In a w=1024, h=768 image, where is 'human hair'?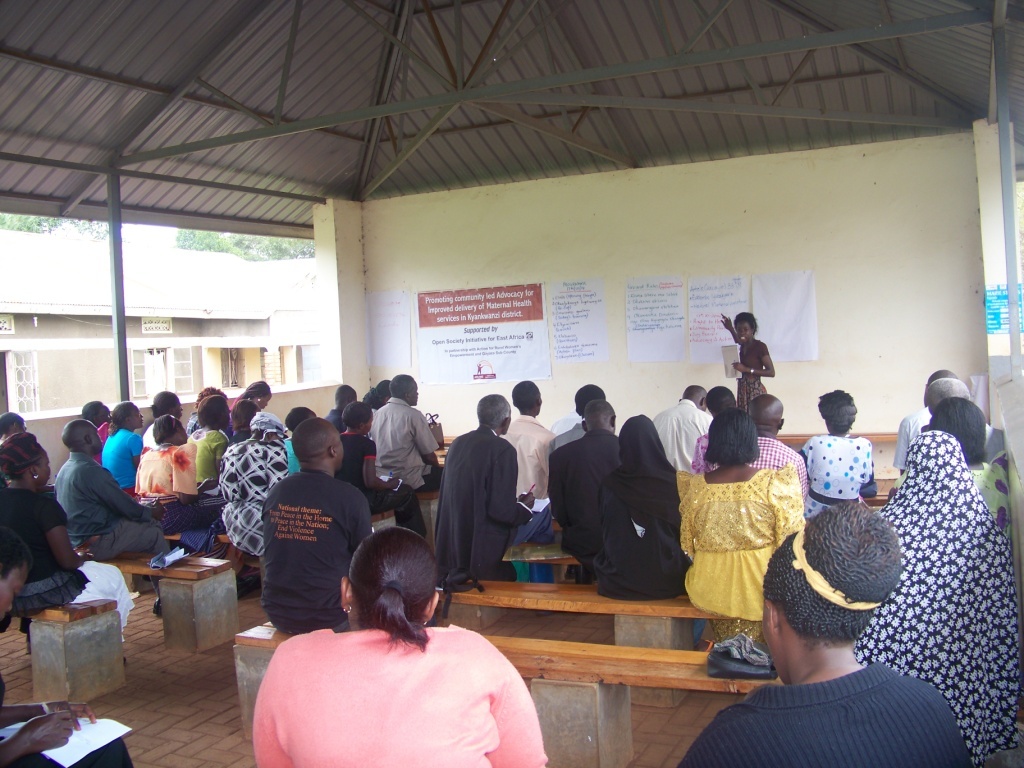
(x1=704, y1=407, x2=765, y2=469).
